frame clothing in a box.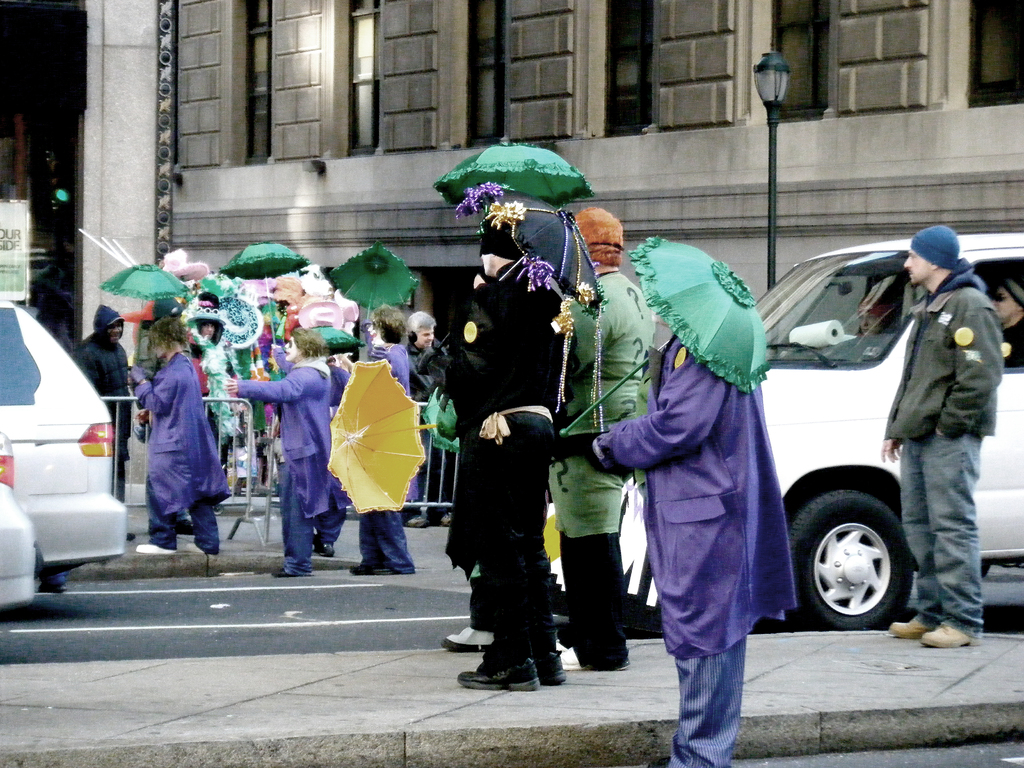
559 266 652 675.
